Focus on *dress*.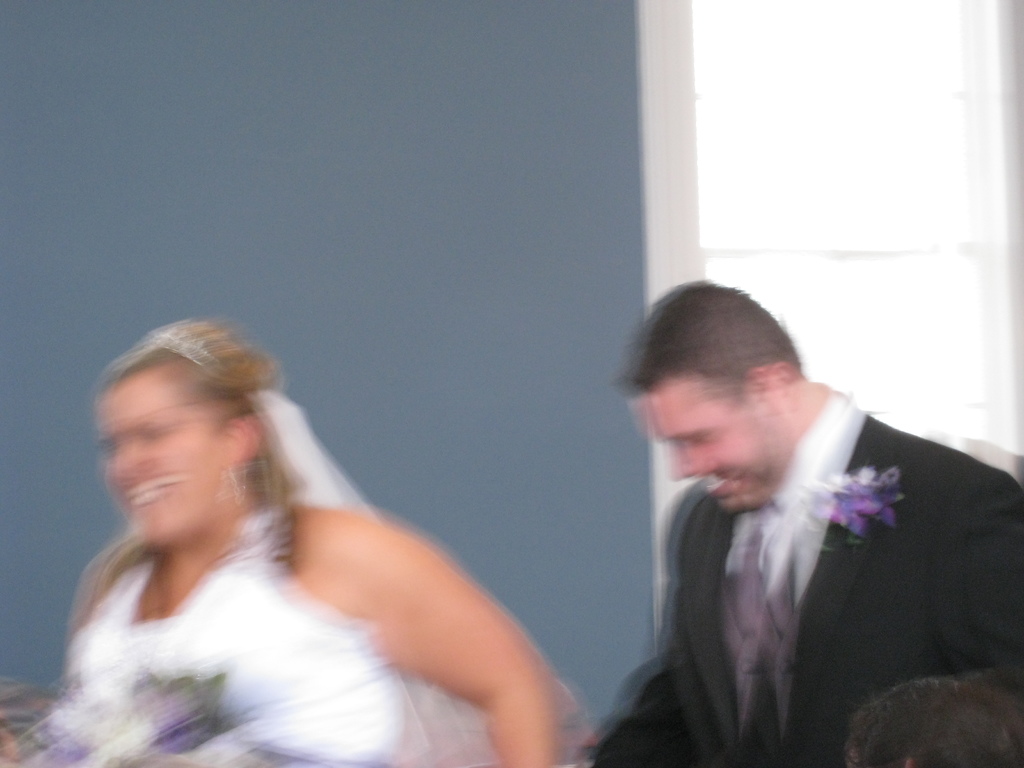
Focused at (68,509,403,767).
